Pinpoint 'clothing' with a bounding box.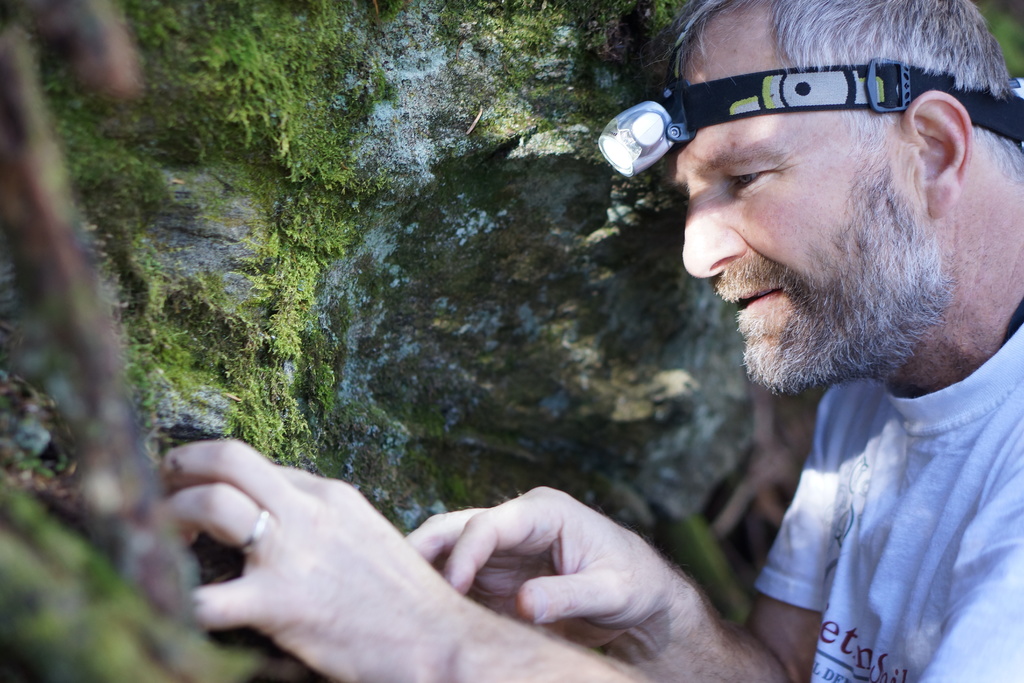
<region>748, 289, 1023, 679</region>.
